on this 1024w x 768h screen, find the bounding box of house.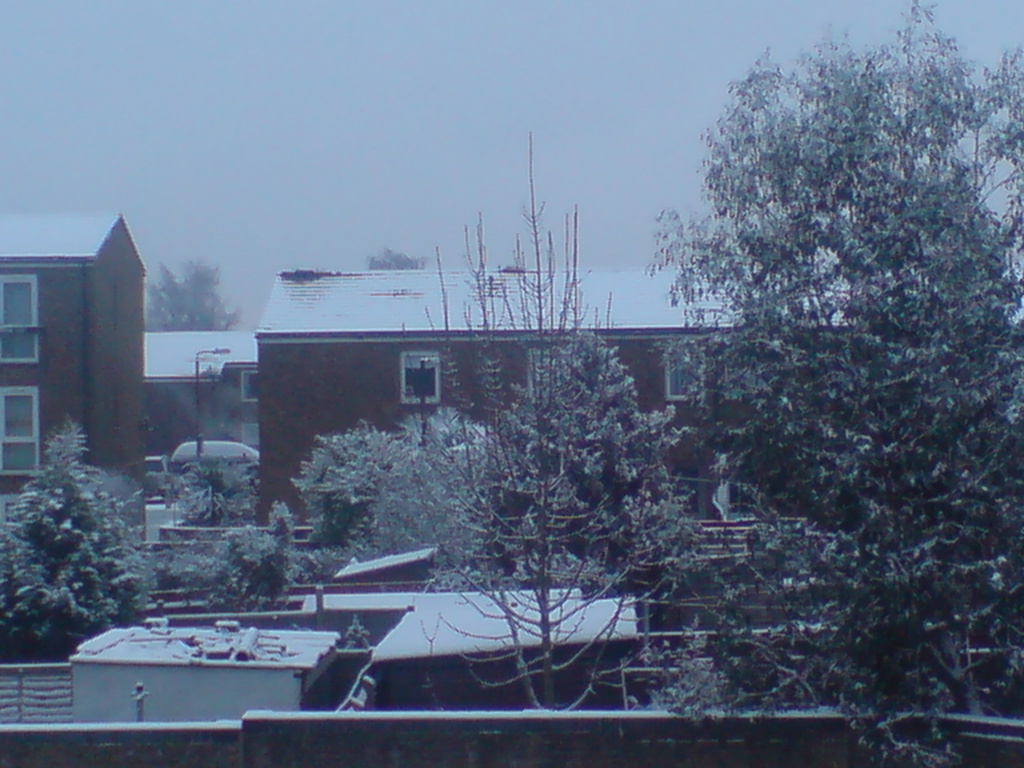
Bounding box: left=72, top=612, right=329, bottom=723.
